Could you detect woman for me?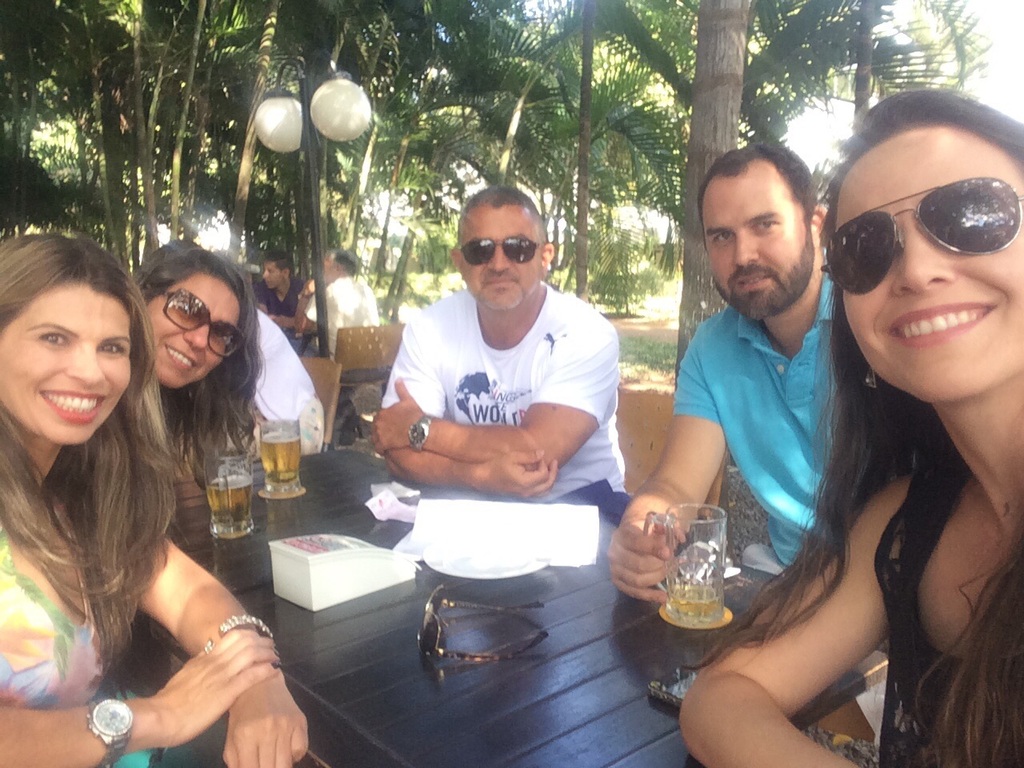
Detection result: (674,91,1023,767).
